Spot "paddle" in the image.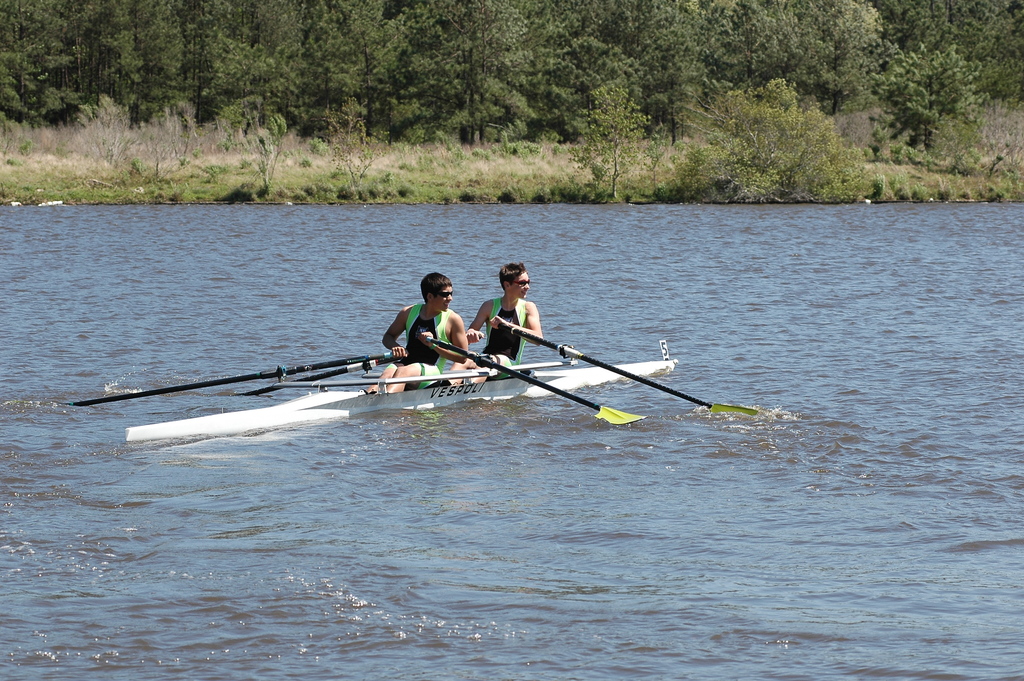
"paddle" found at (500,323,758,417).
